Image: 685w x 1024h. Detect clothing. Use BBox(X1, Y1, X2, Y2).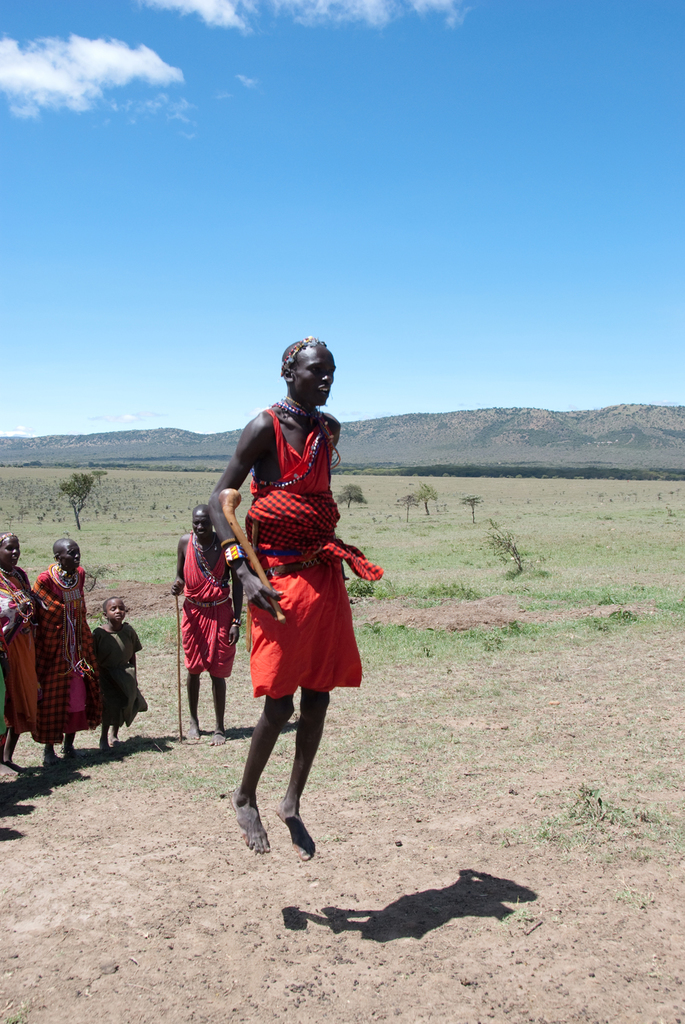
BBox(0, 566, 37, 731).
